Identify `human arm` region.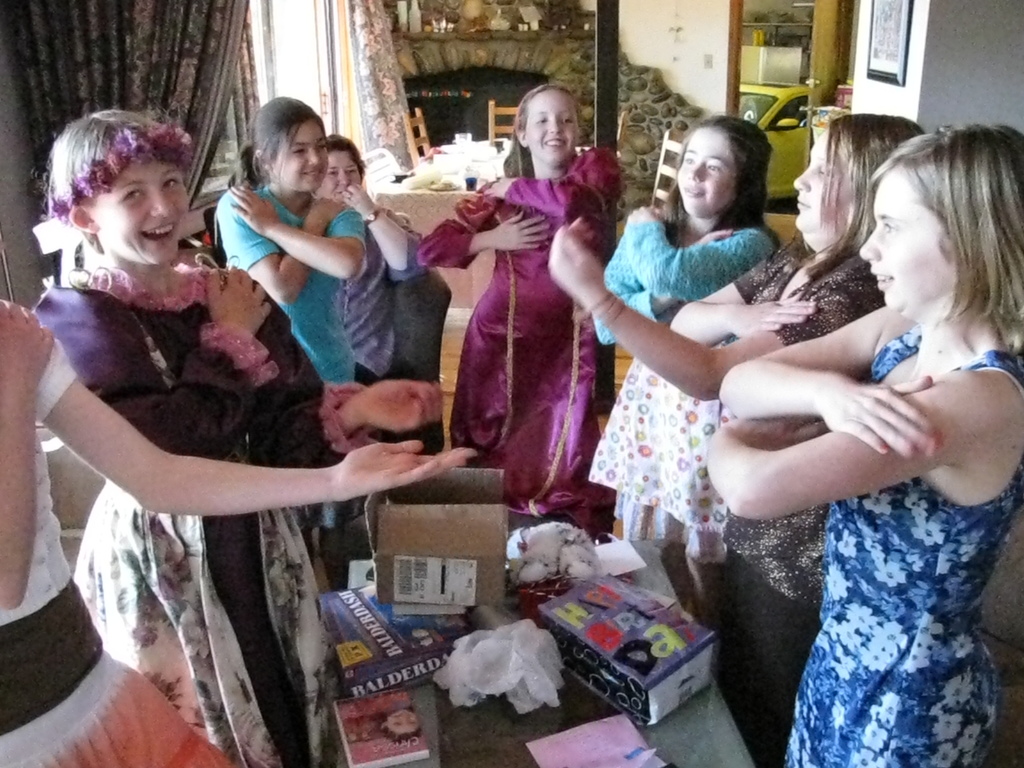
Region: {"x1": 484, "y1": 145, "x2": 620, "y2": 223}.
